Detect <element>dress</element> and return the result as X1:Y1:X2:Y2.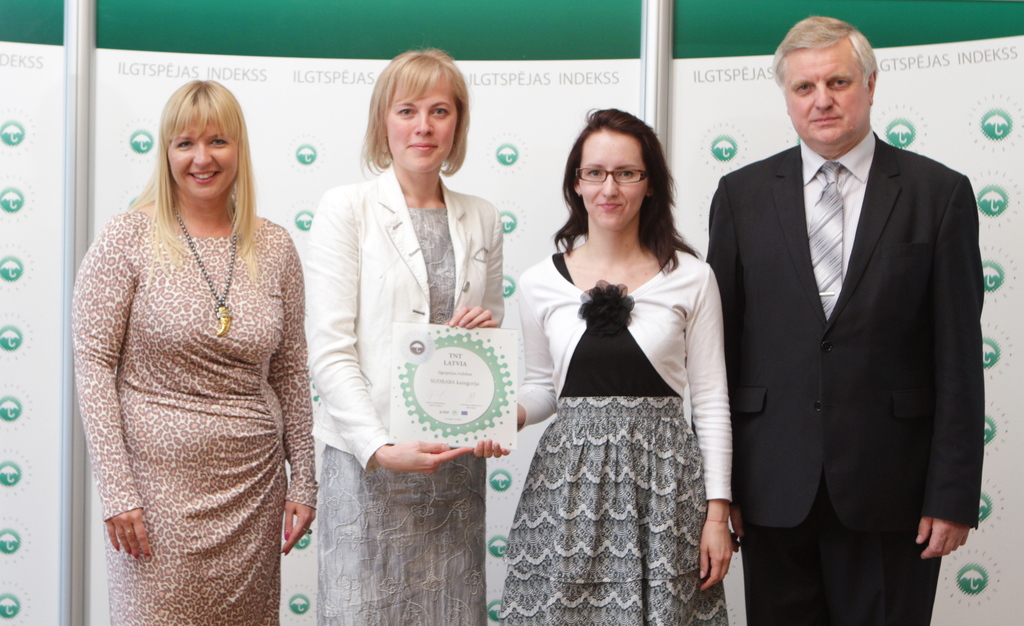
511:246:737:625.
